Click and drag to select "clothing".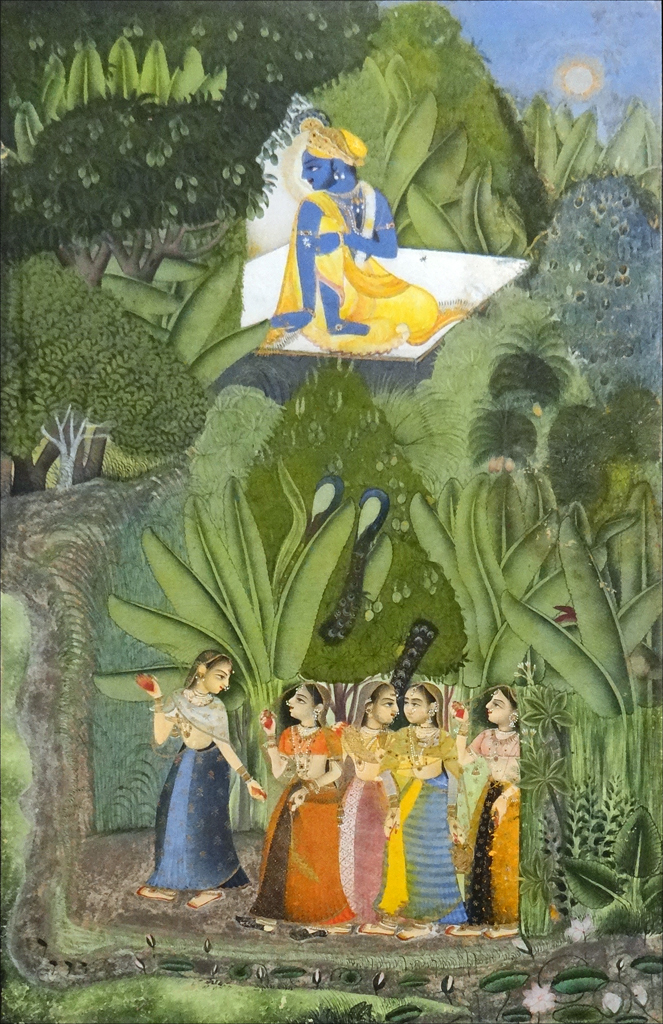
Selection: 142, 682, 250, 903.
